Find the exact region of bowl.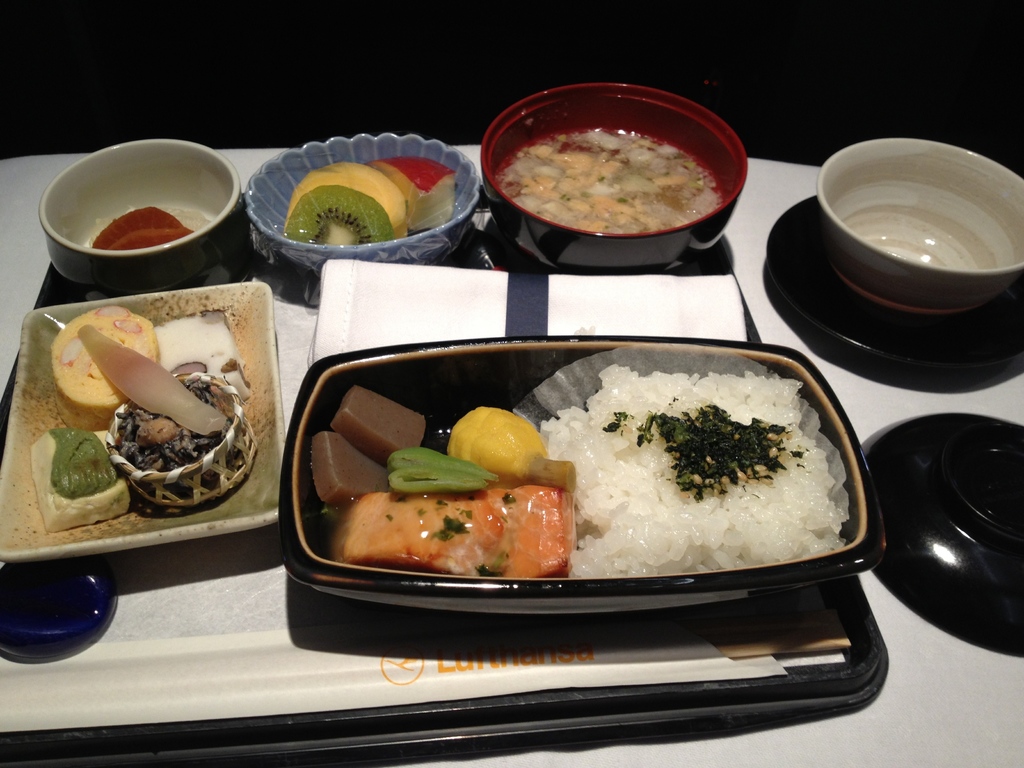
Exact region: BBox(479, 82, 748, 278).
